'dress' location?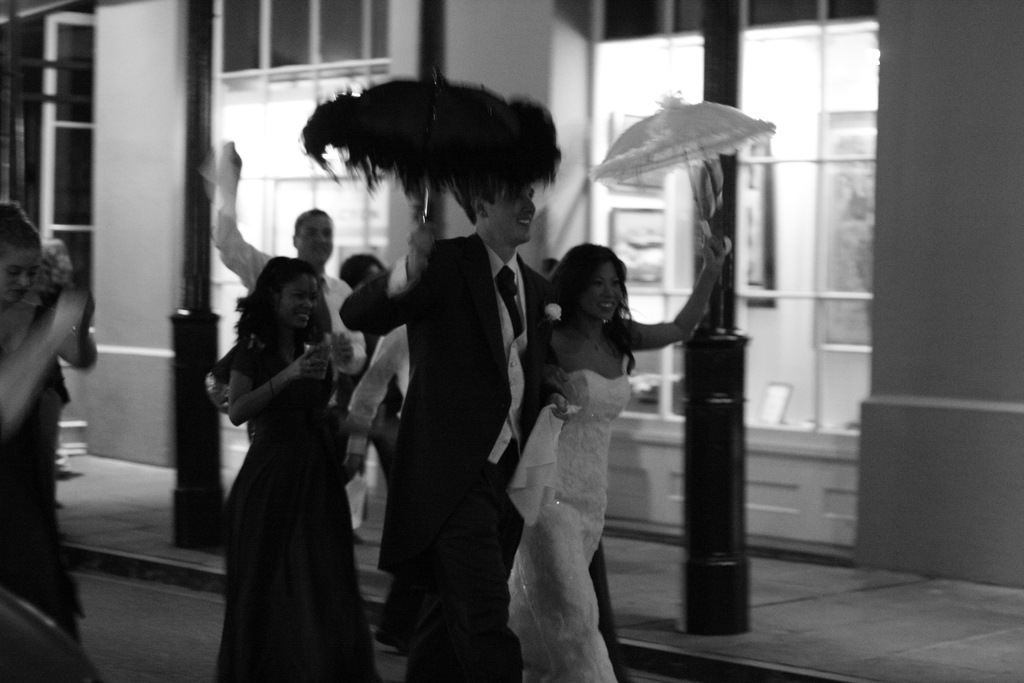
[509,371,630,681]
